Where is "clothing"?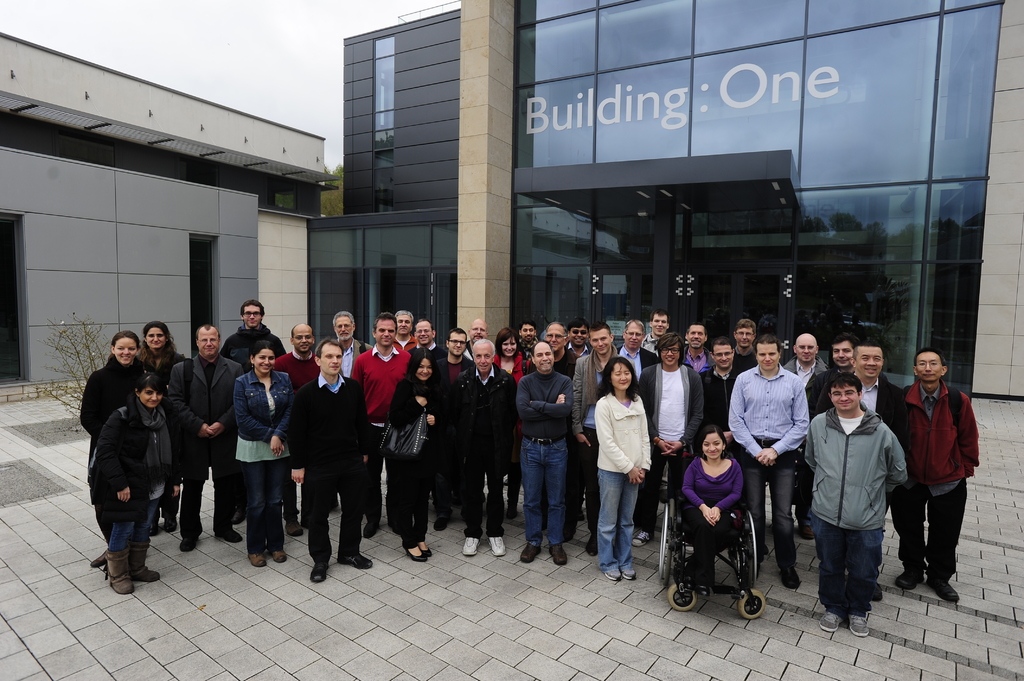
[433, 356, 472, 471].
